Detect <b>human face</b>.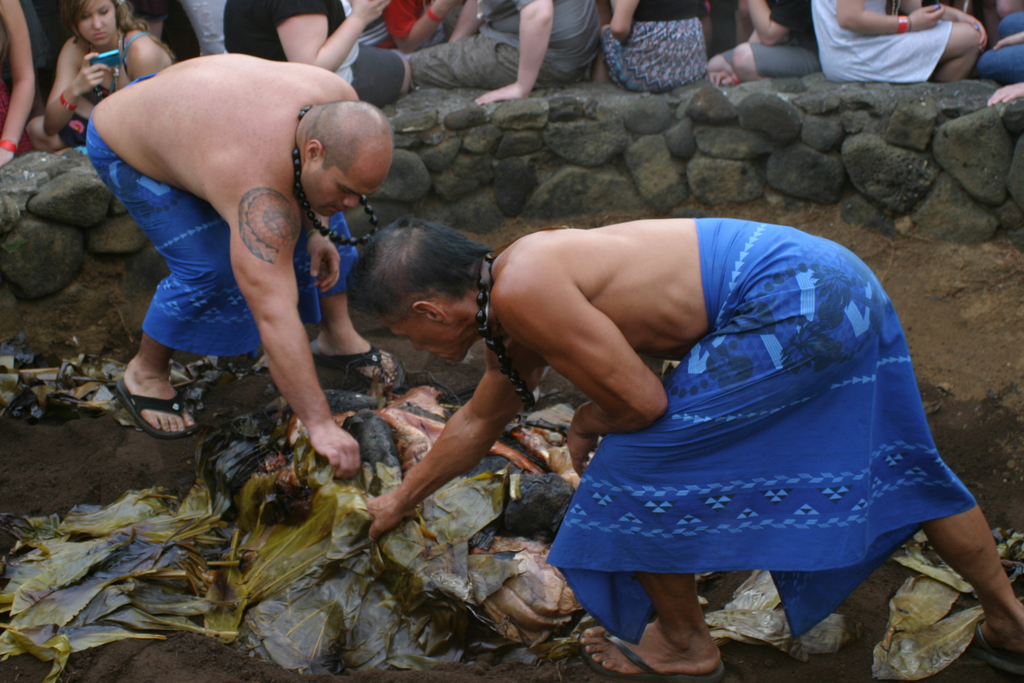
Detected at [309, 171, 380, 219].
